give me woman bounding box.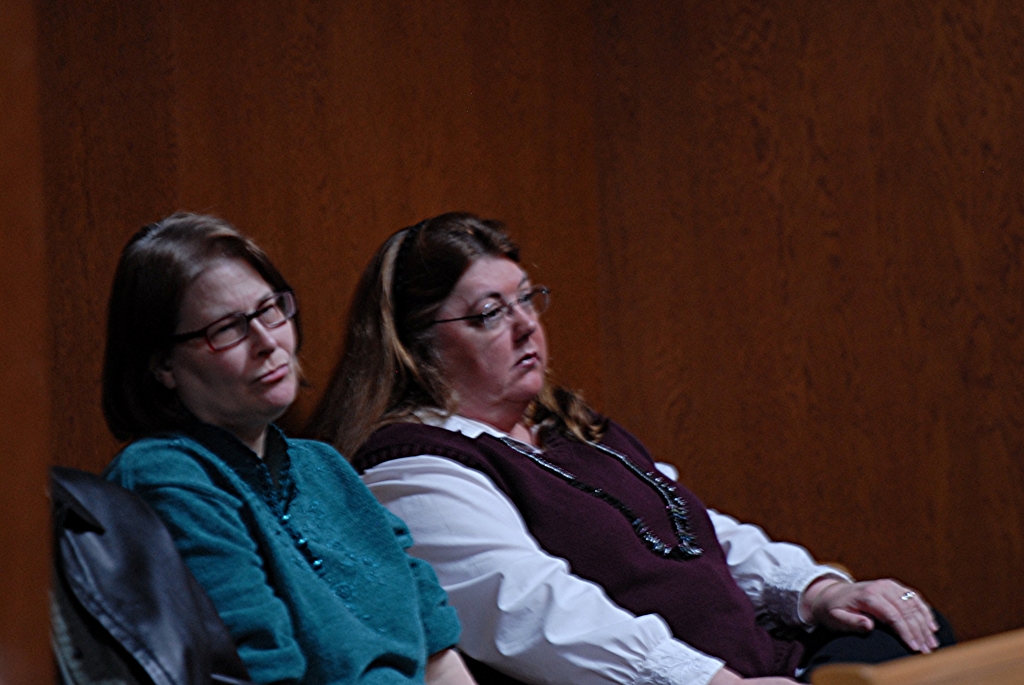
x1=99, y1=205, x2=477, y2=684.
